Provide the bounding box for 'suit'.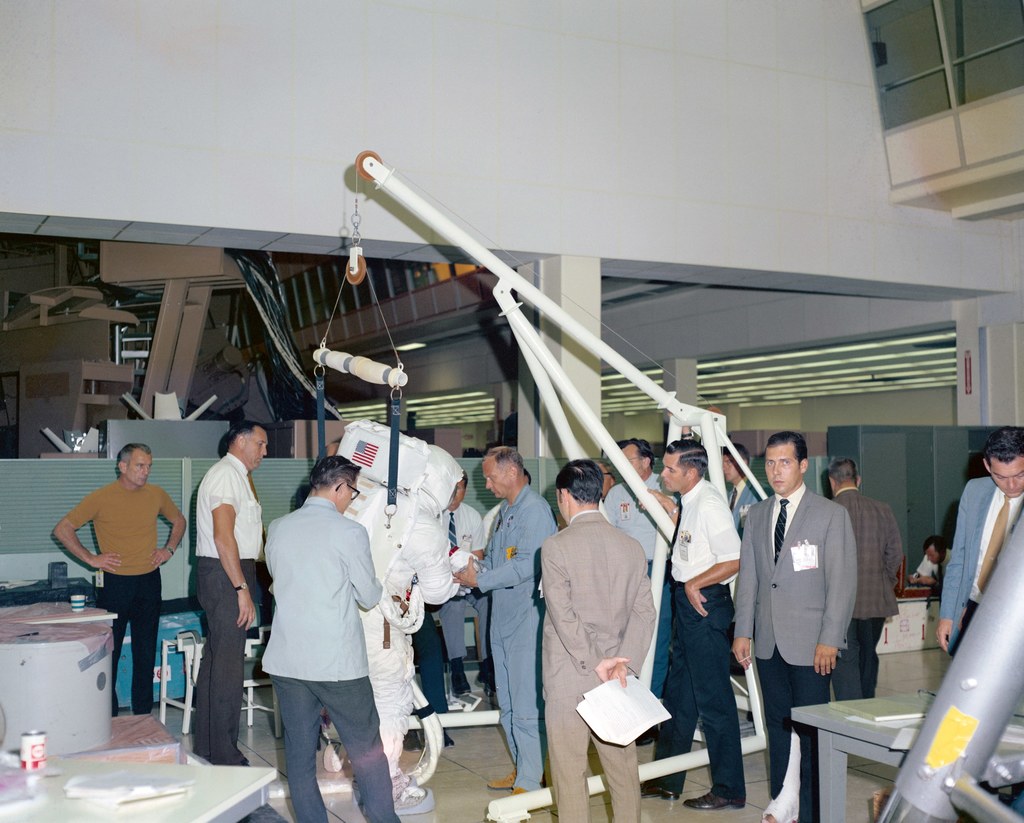
{"x1": 536, "y1": 504, "x2": 656, "y2": 822}.
